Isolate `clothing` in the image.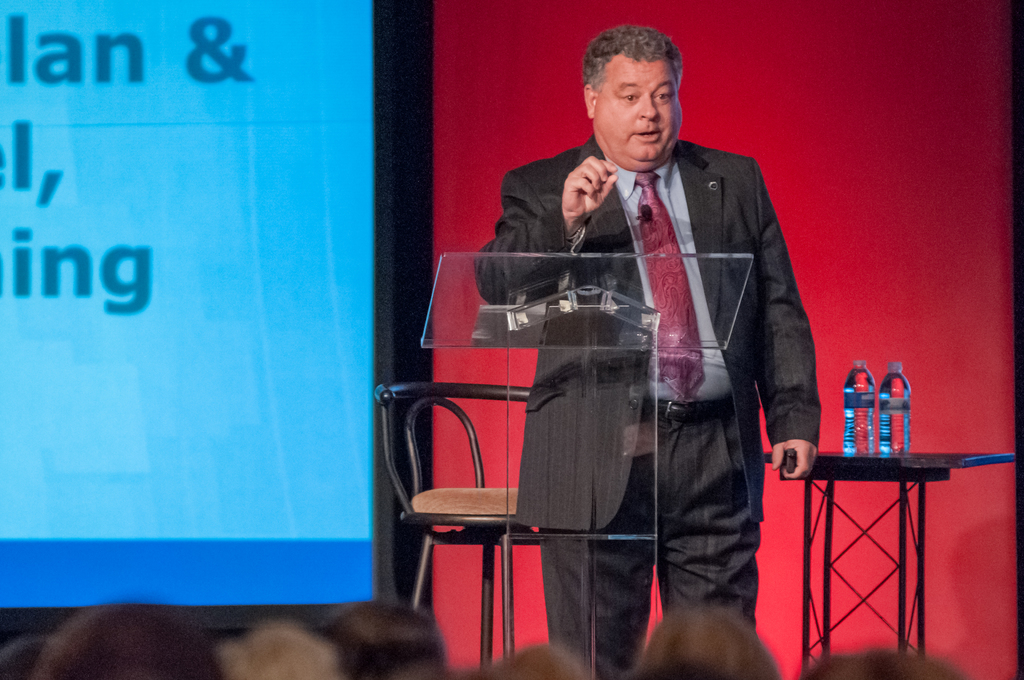
Isolated region: (415, 83, 806, 669).
